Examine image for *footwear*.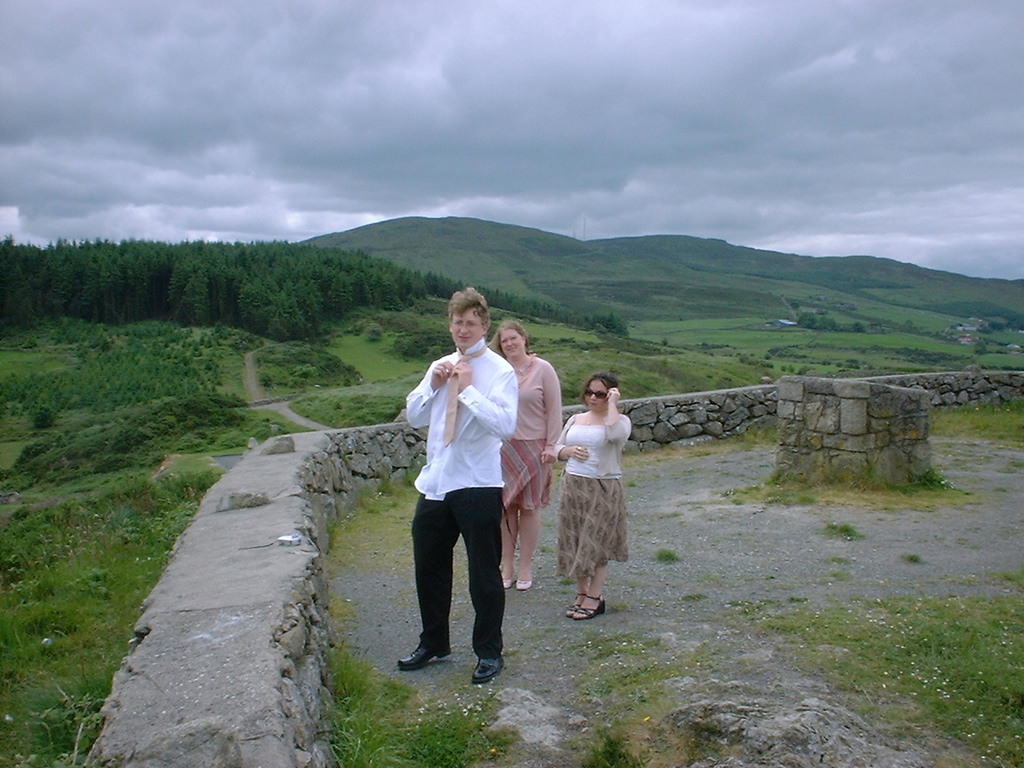
Examination result: l=474, t=654, r=506, b=682.
